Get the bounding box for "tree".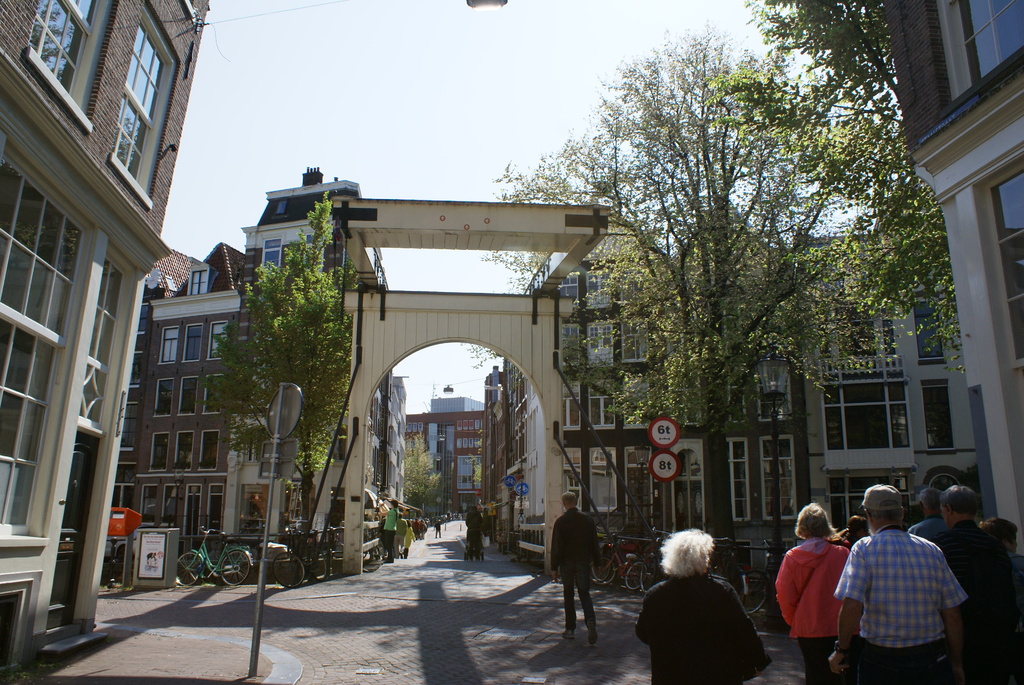
489 19 913 463.
